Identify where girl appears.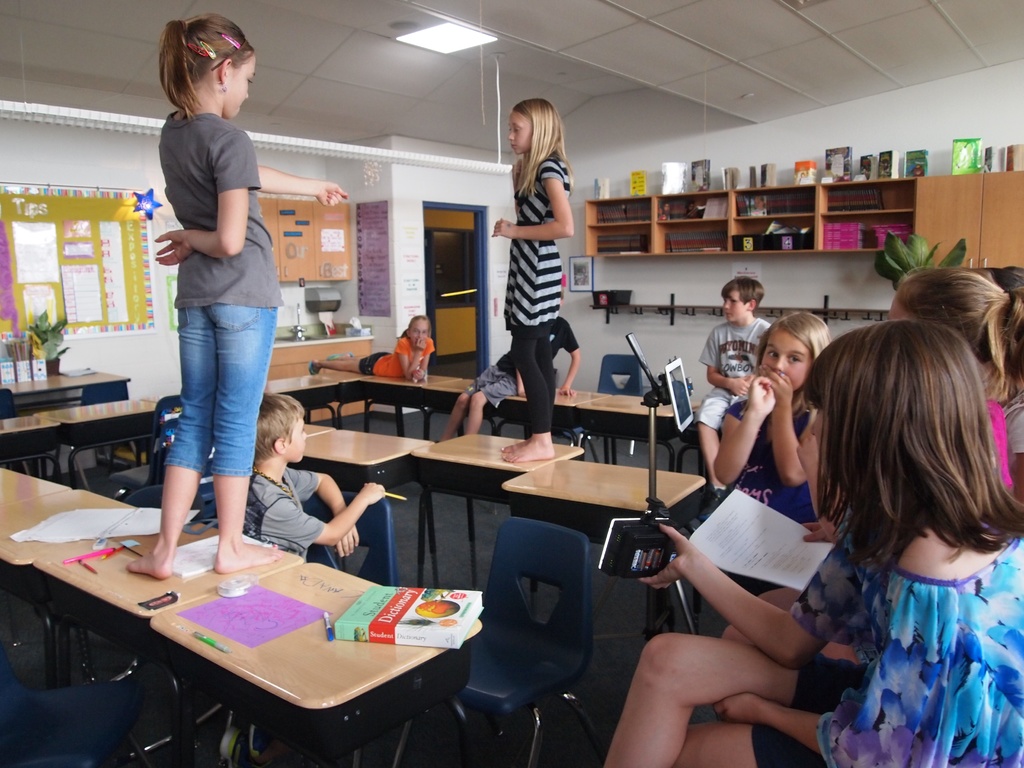
Appears at BBox(127, 15, 351, 578).
